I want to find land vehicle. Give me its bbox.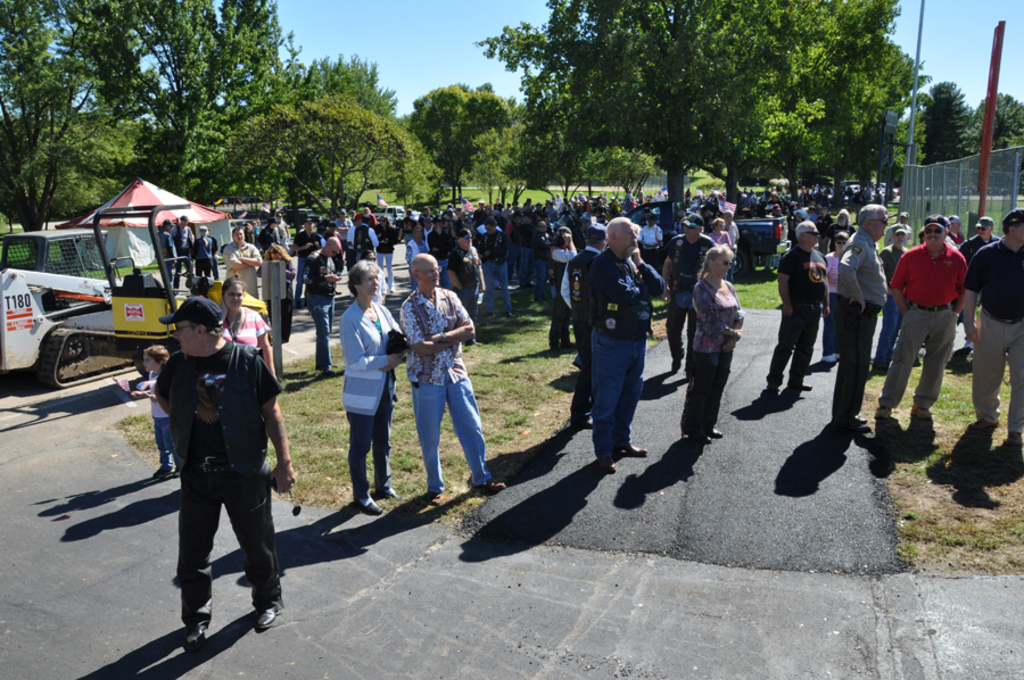
{"left": 0, "top": 210, "right": 278, "bottom": 403}.
